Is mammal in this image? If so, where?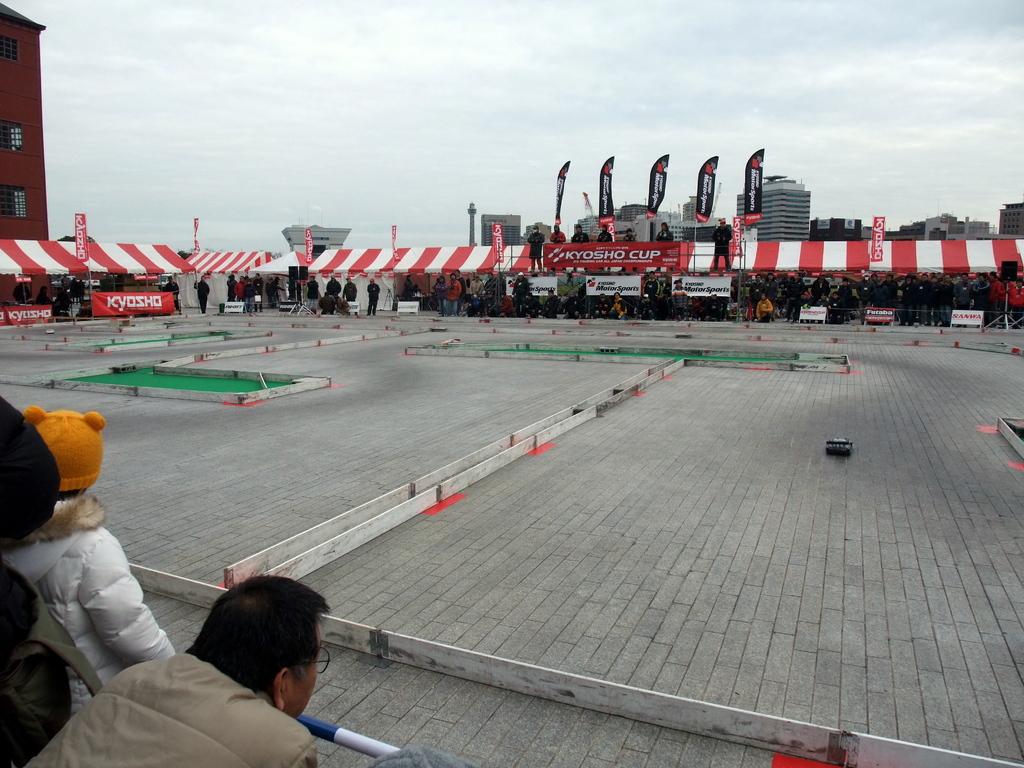
Yes, at 0/584/344/767.
